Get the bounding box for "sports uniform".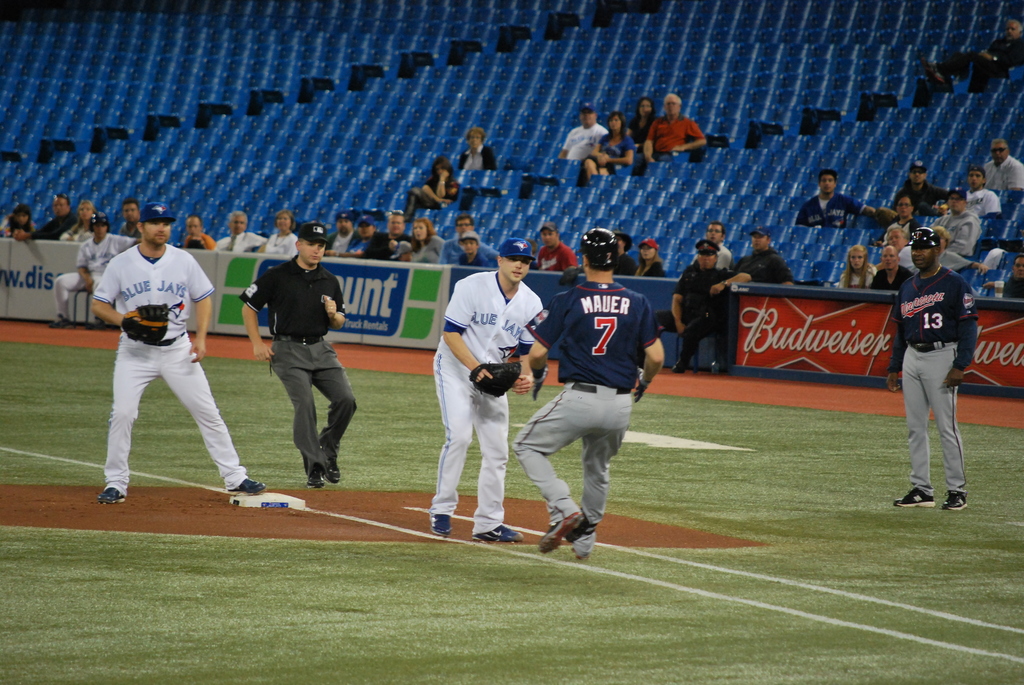
(895,212,987,521).
